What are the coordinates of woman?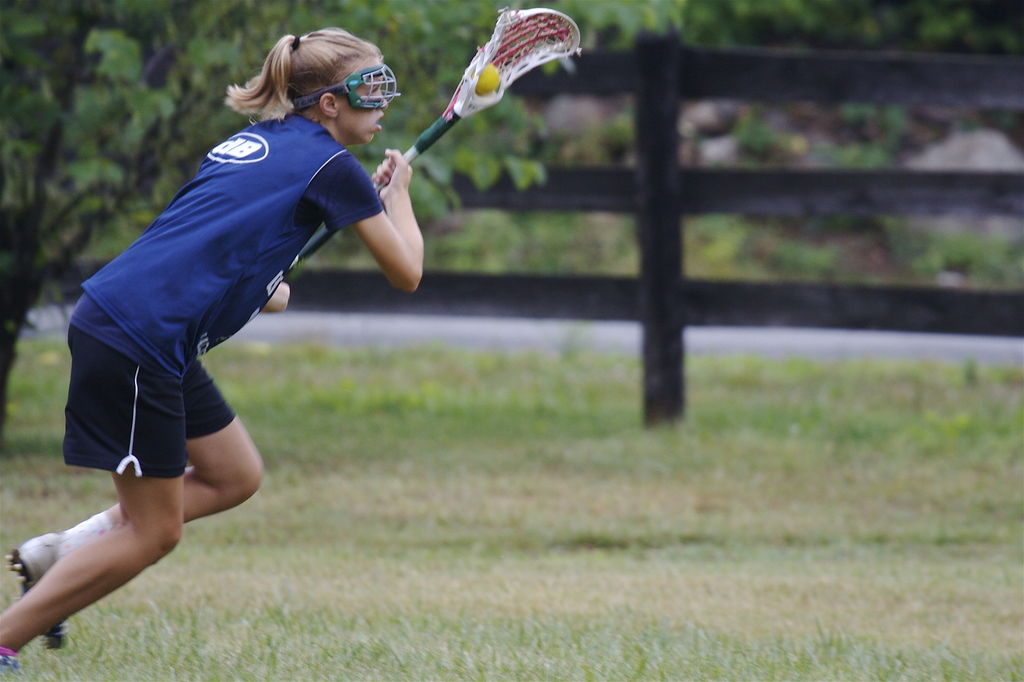
l=0, t=26, r=429, b=671.
